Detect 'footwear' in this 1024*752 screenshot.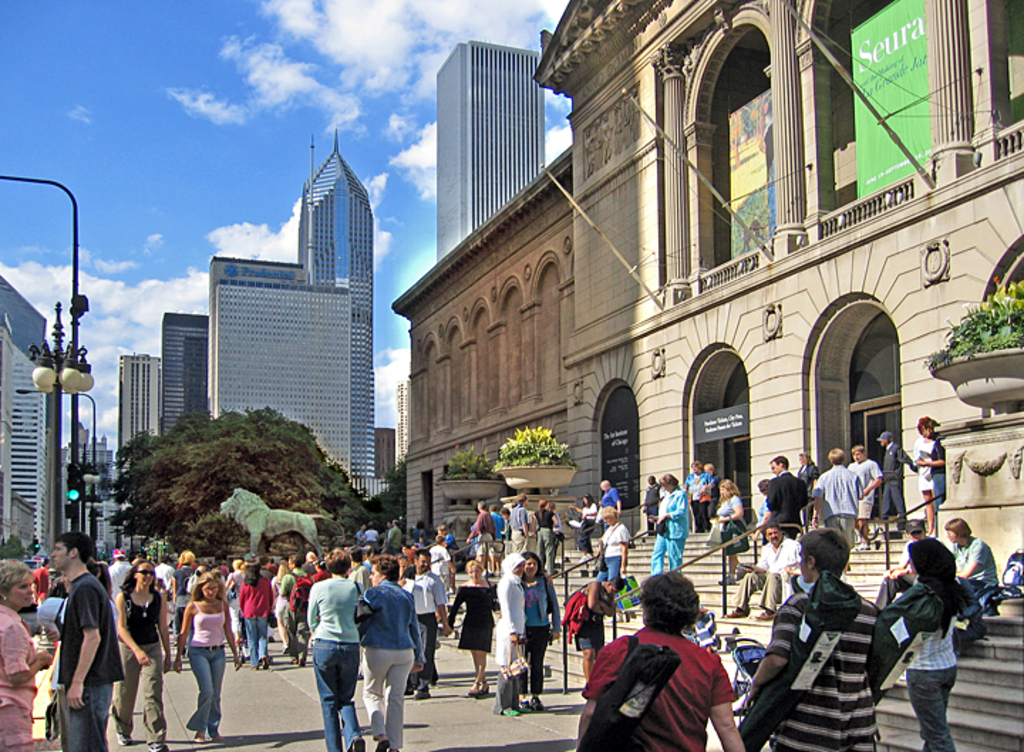
Detection: x1=469 y1=685 x2=481 y2=692.
